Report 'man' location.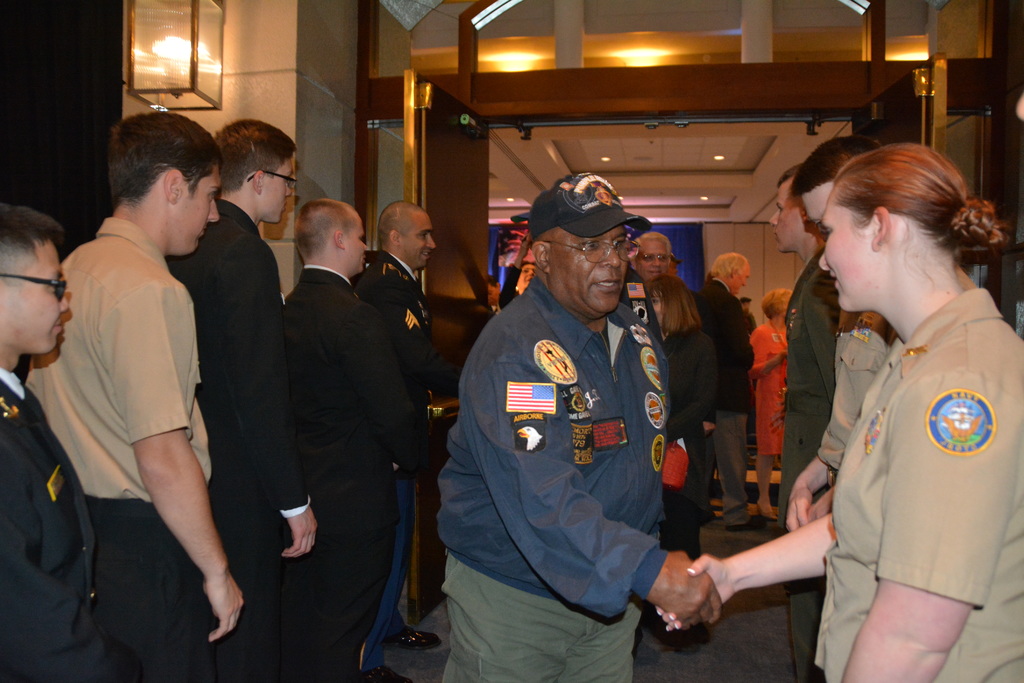
Report: [619, 231, 673, 292].
